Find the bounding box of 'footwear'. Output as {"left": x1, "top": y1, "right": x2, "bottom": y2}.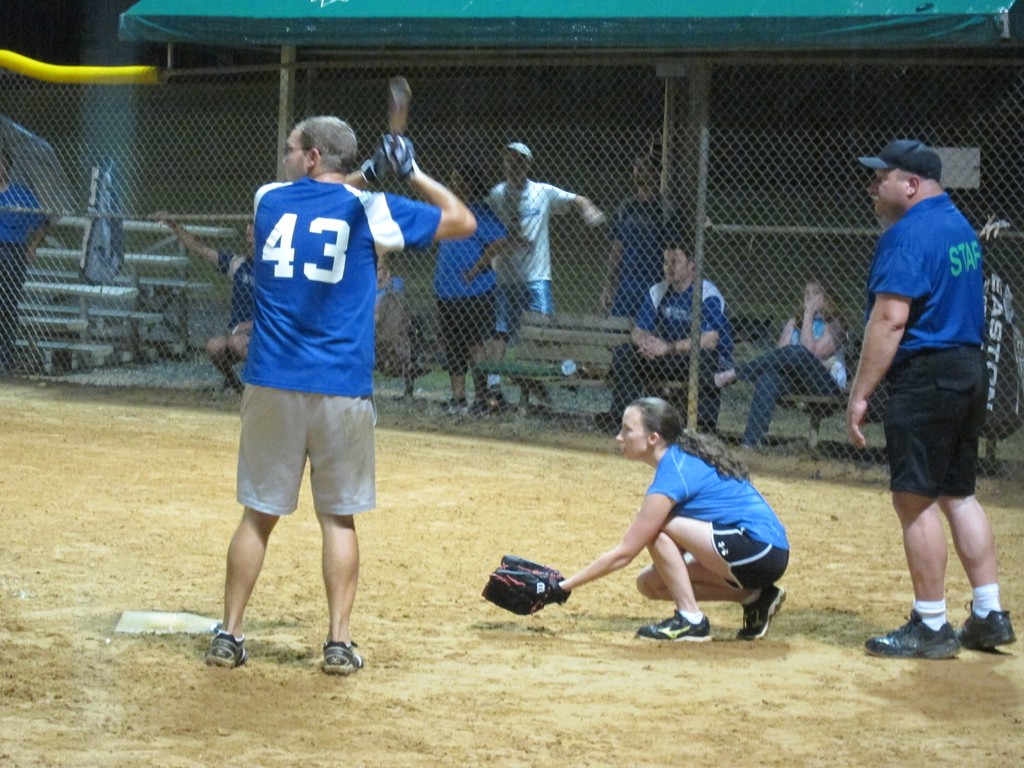
{"left": 951, "top": 598, "right": 1023, "bottom": 653}.
